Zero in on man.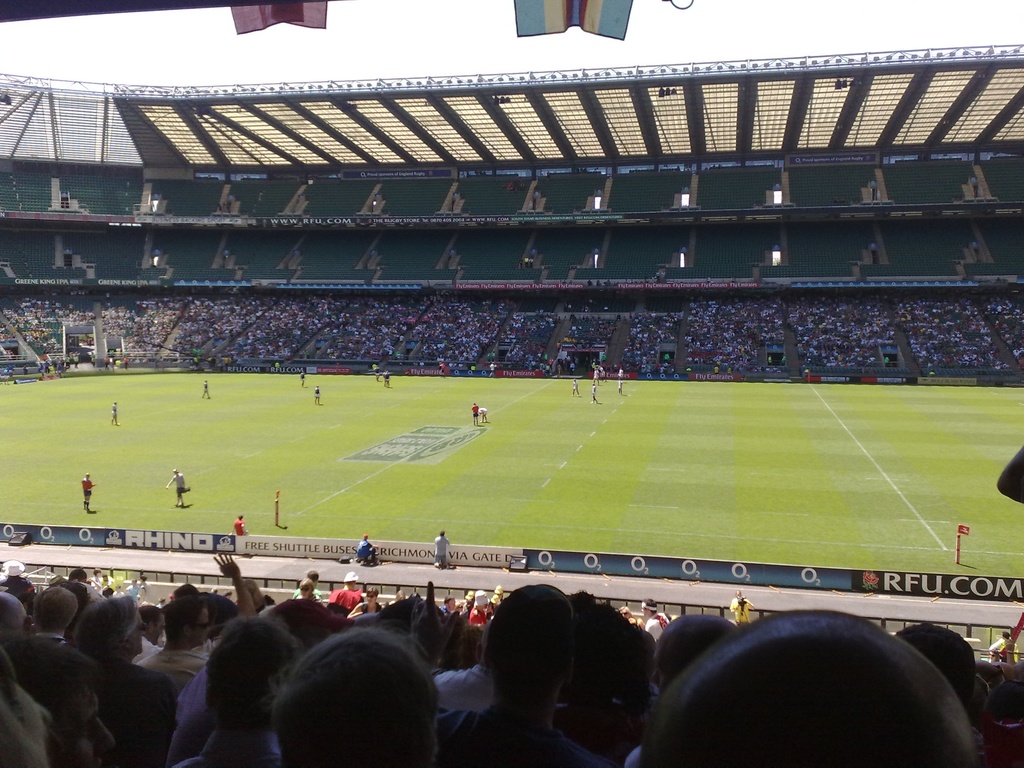
Zeroed in: bbox(585, 378, 598, 404).
